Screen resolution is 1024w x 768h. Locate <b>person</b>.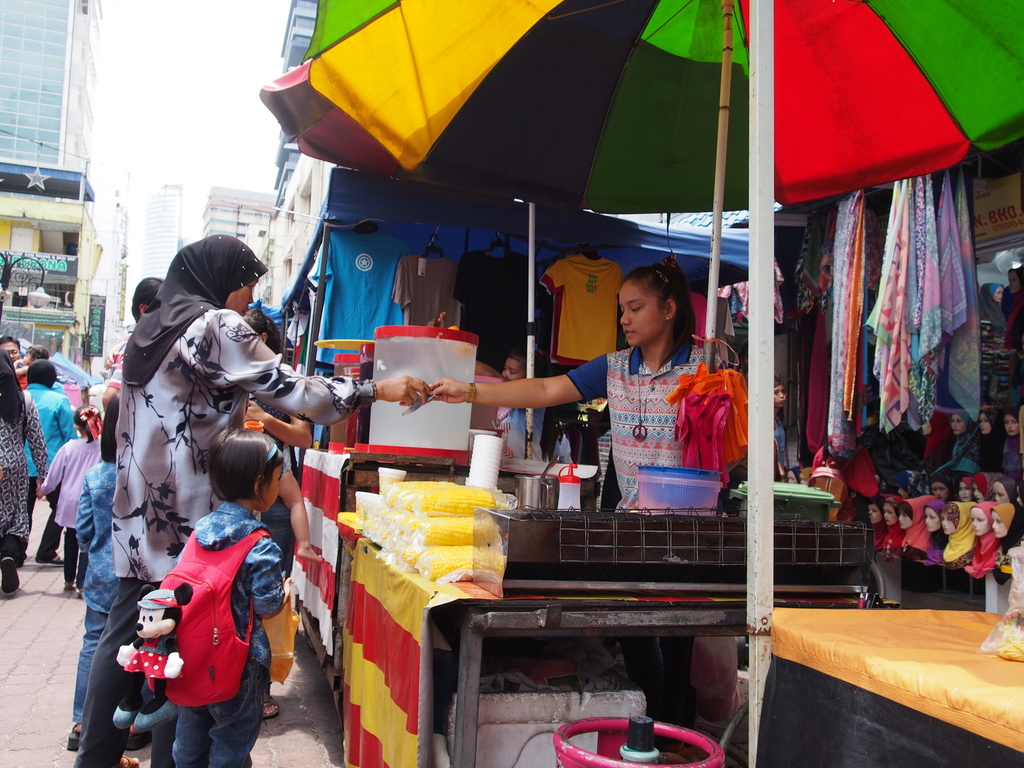
(x1=20, y1=367, x2=71, y2=561).
